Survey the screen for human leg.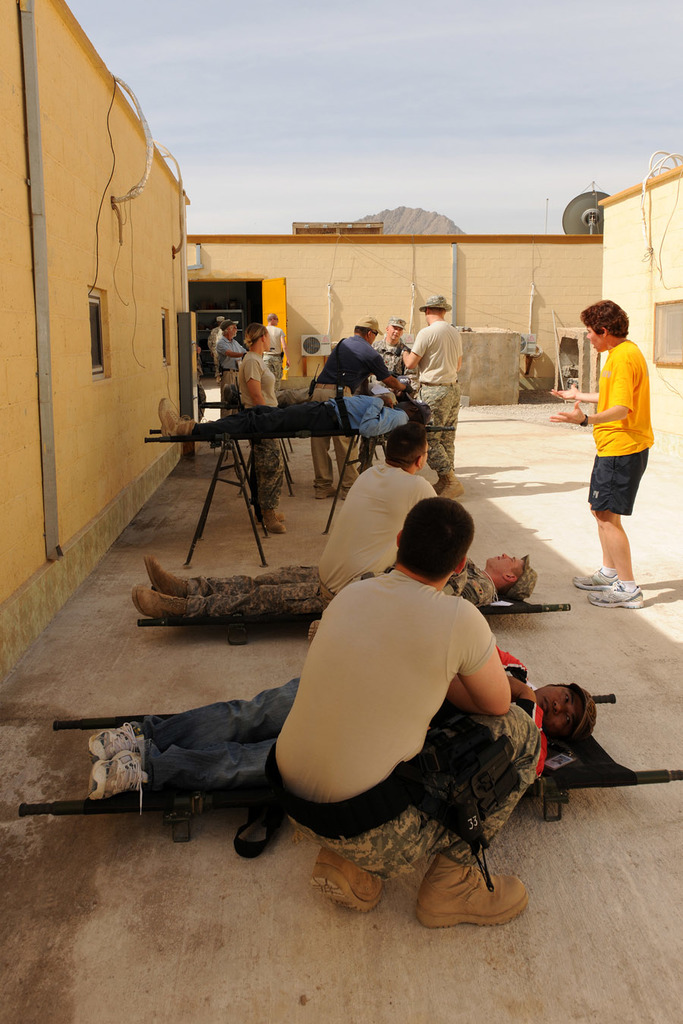
Survey found: (131, 561, 329, 617).
